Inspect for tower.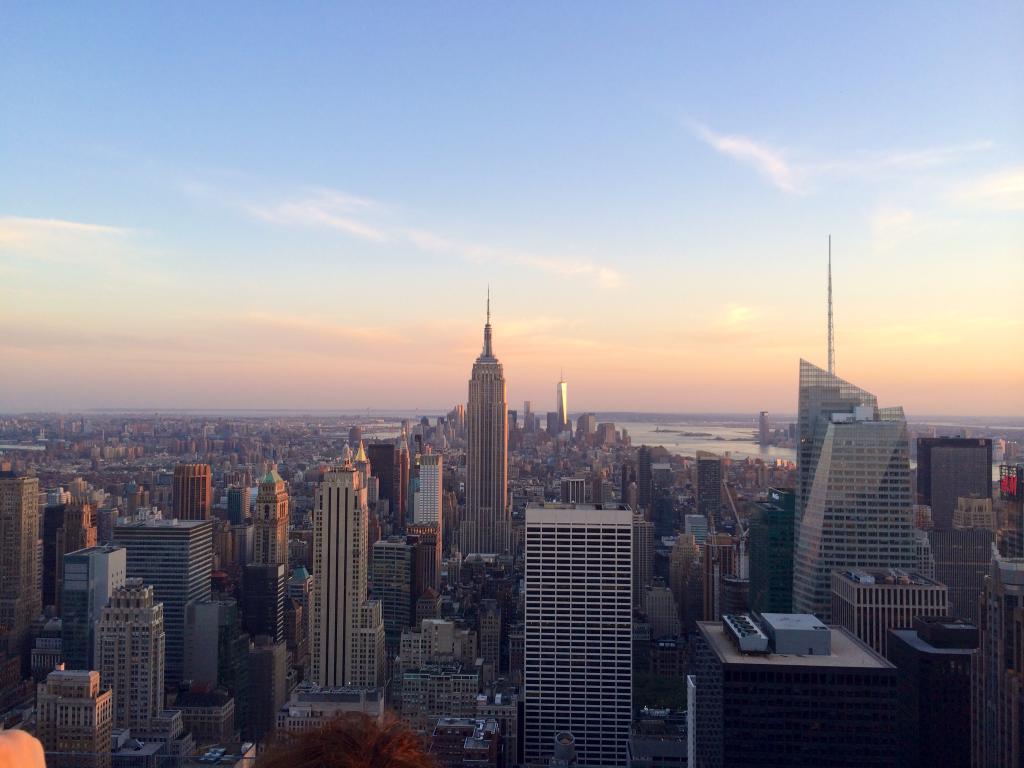
Inspection: 521,502,634,767.
